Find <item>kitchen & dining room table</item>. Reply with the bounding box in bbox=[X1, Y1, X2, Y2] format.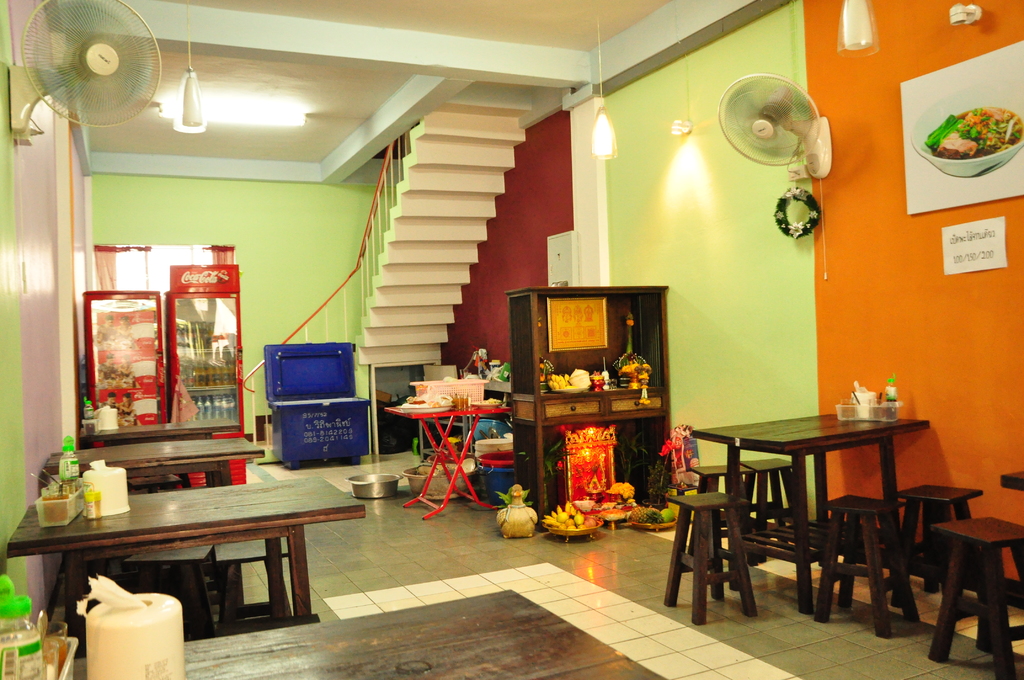
bbox=[665, 410, 975, 618].
